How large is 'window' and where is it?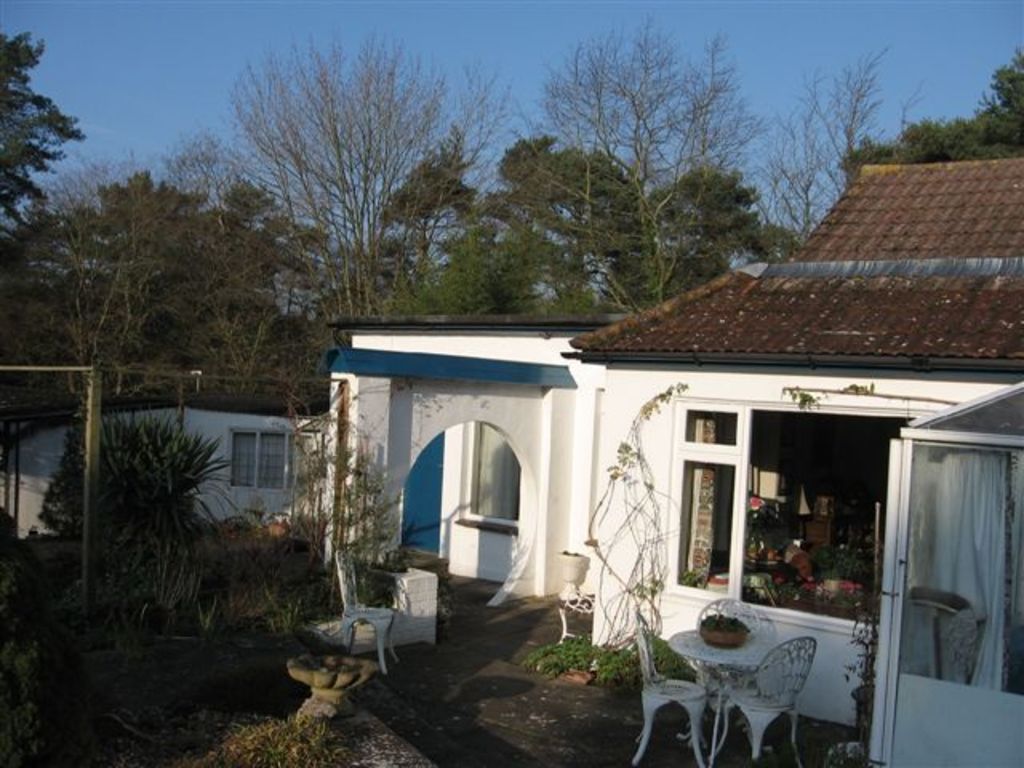
Bounding box: [left=227, top=427, right=259, bottom=490].
